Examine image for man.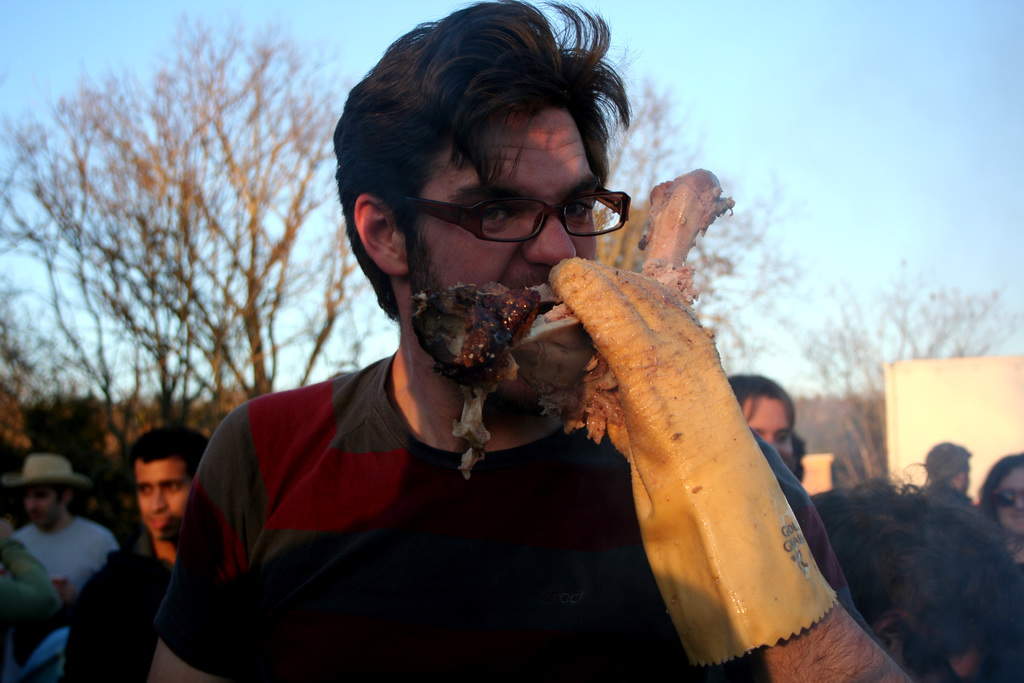
Examination result: region(64, 428, 214, 682).
